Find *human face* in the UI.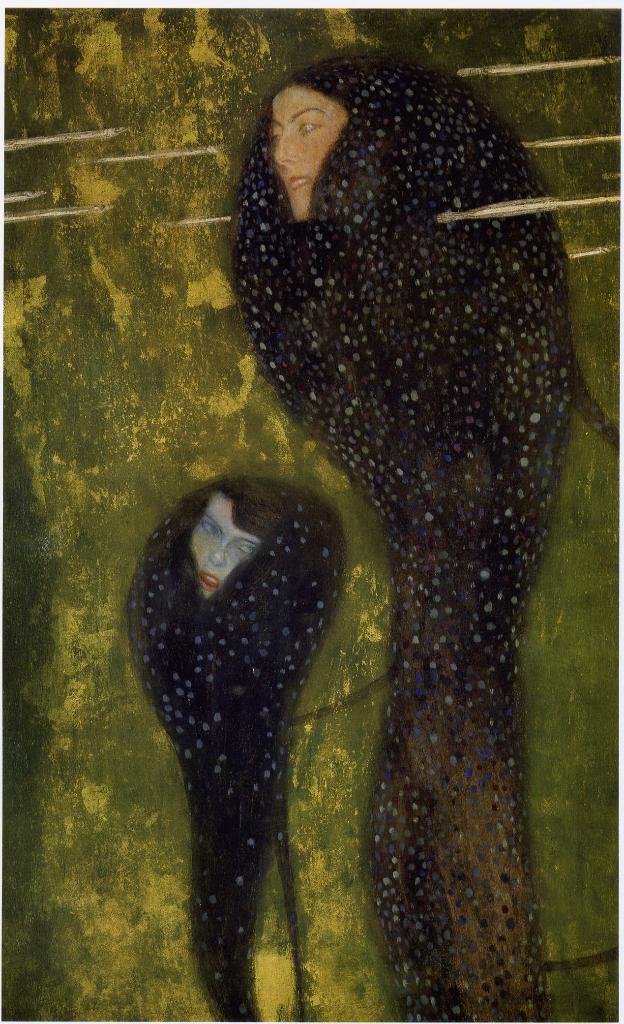
UI element at 274, 89, 337, 221.
